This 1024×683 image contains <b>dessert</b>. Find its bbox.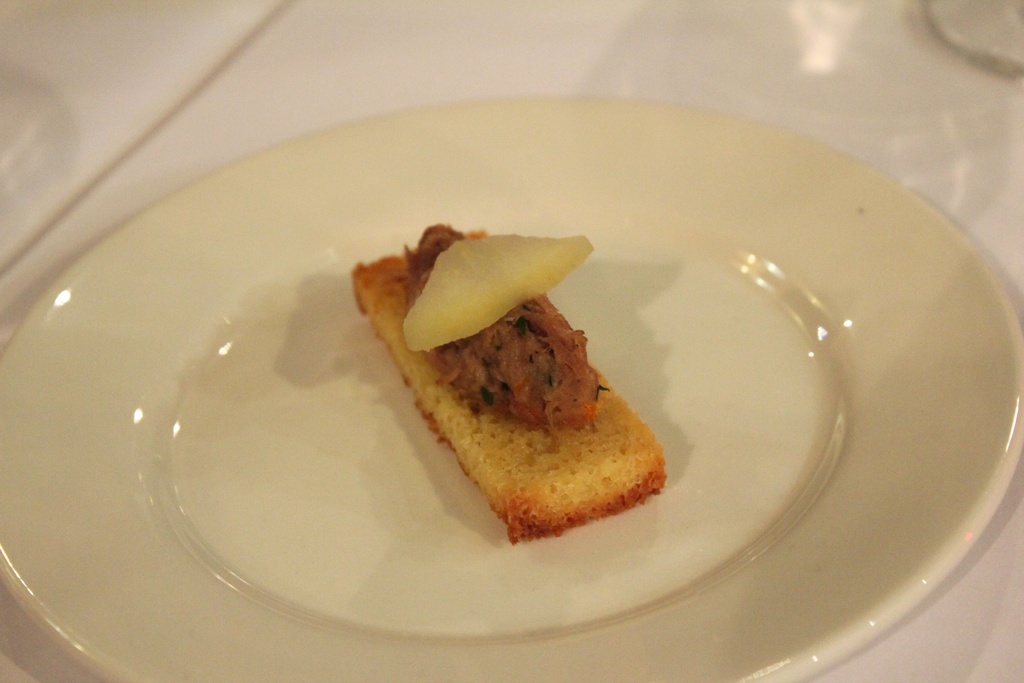
(left=347, top=219, right=685, bottom=552).
